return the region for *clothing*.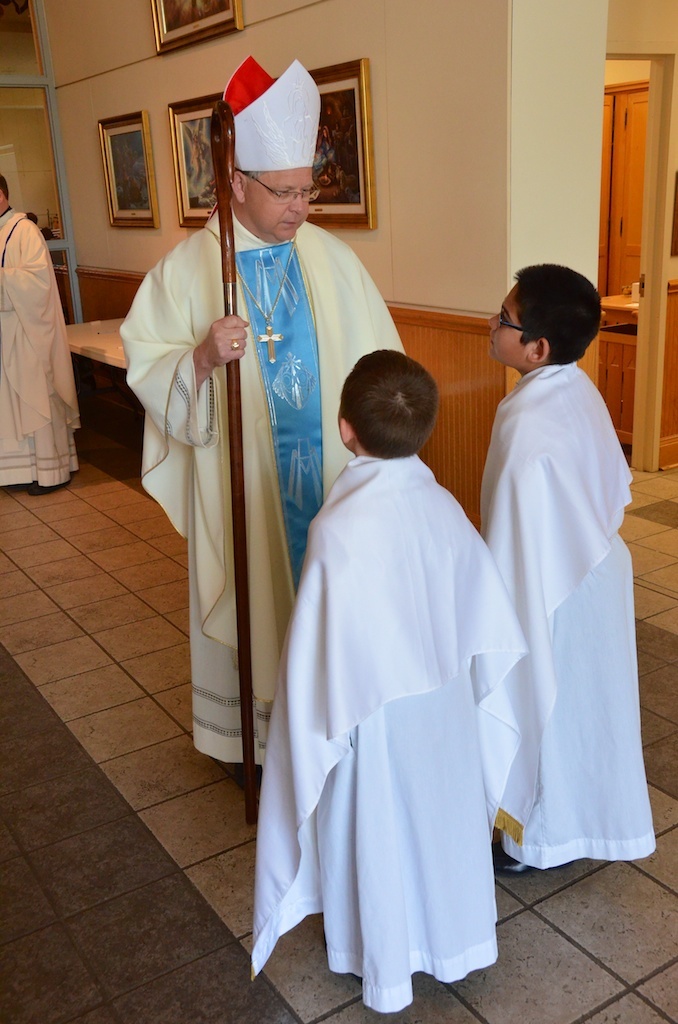
{"x1": 0, "y1": 184, "x2": 91, "y2": 491}.
